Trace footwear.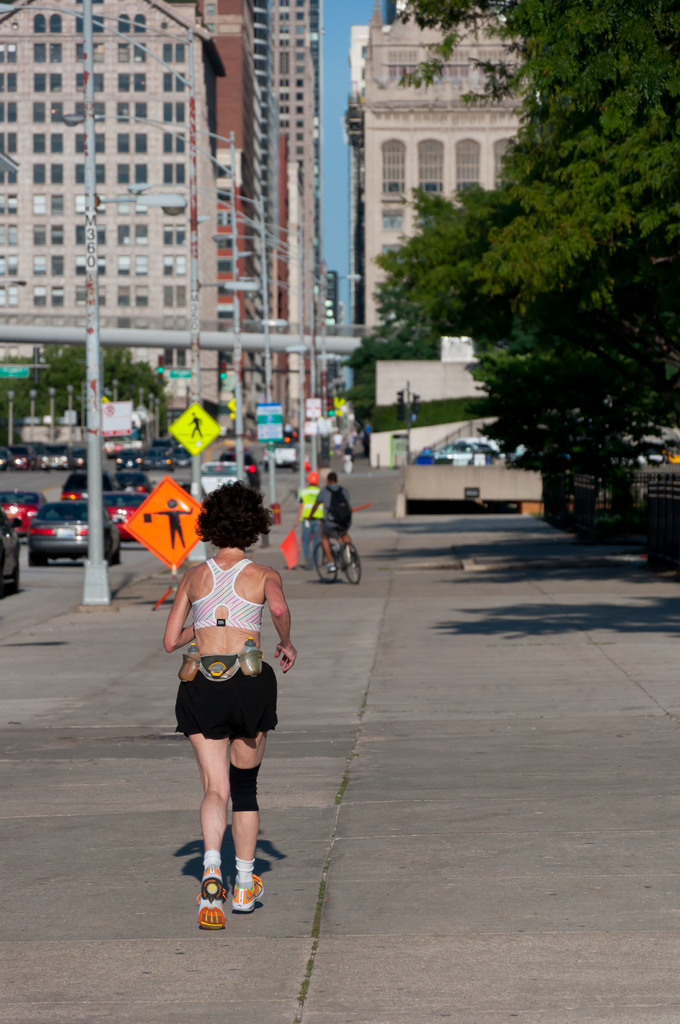
Traced to locate(296, 561, 311, 571).
